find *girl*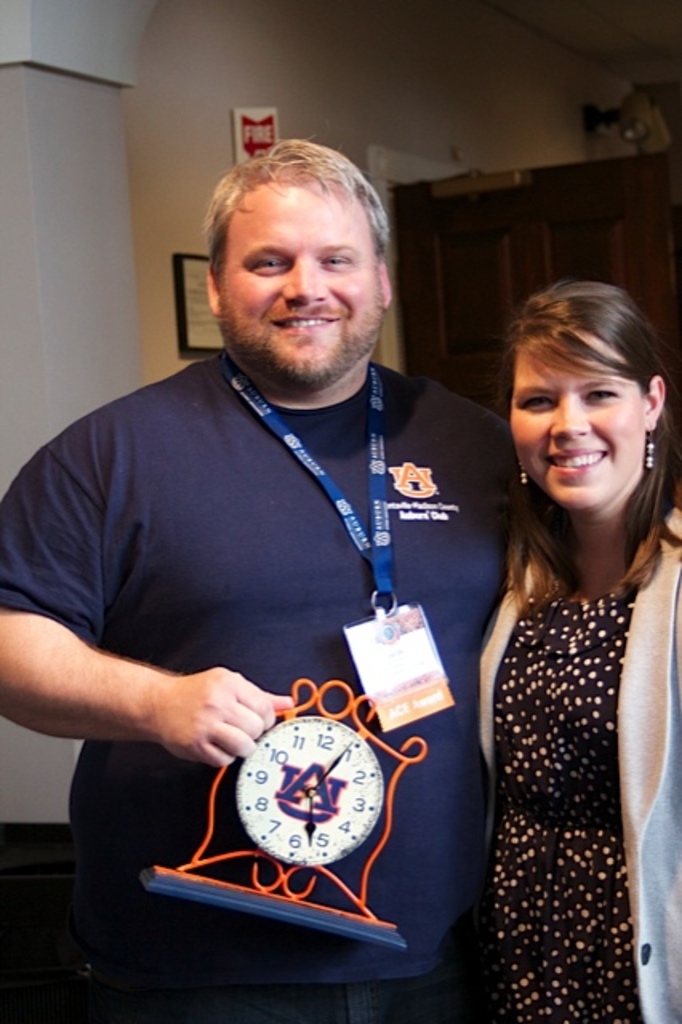
region(464, 282, 680, 1022)
